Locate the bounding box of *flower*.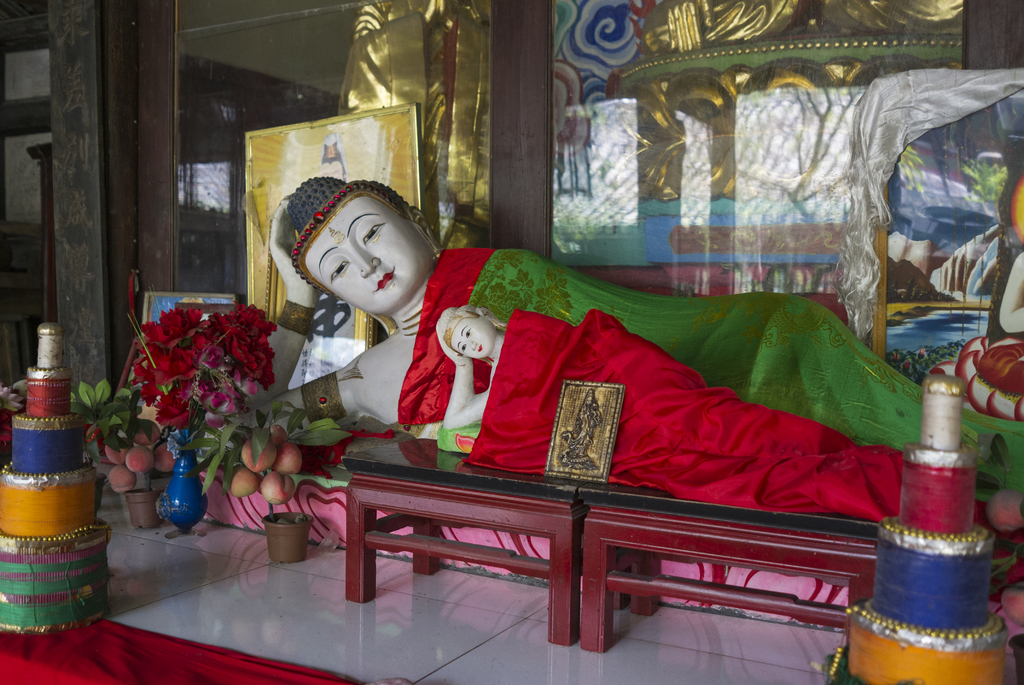
Bounding box: [559,0,655,89].
